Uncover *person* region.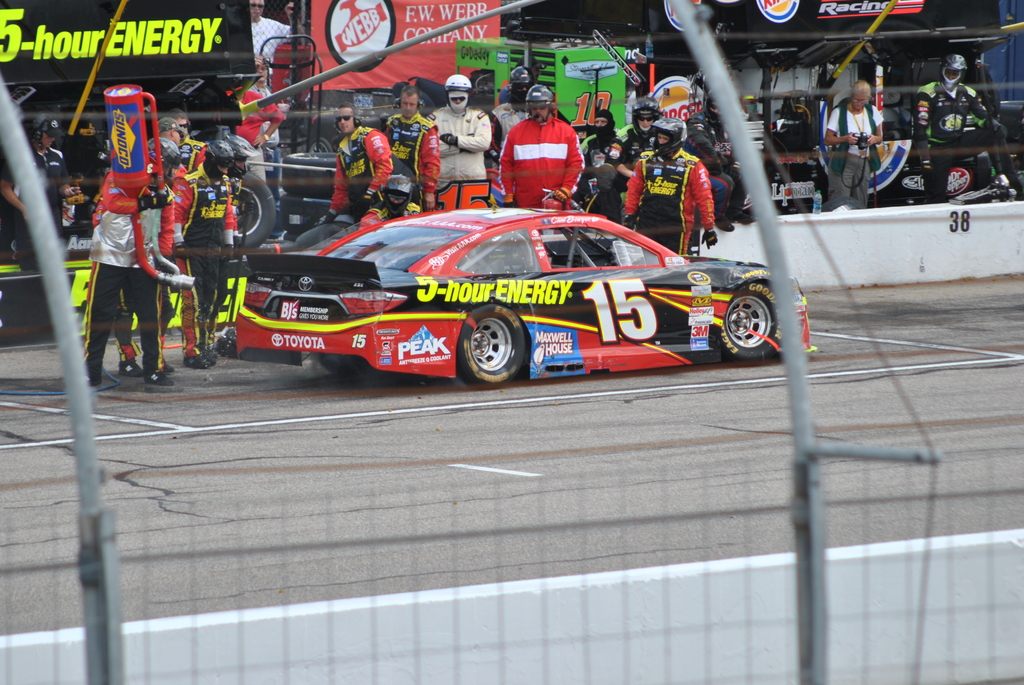
Uncovered: [321, 100, 405, 219].
